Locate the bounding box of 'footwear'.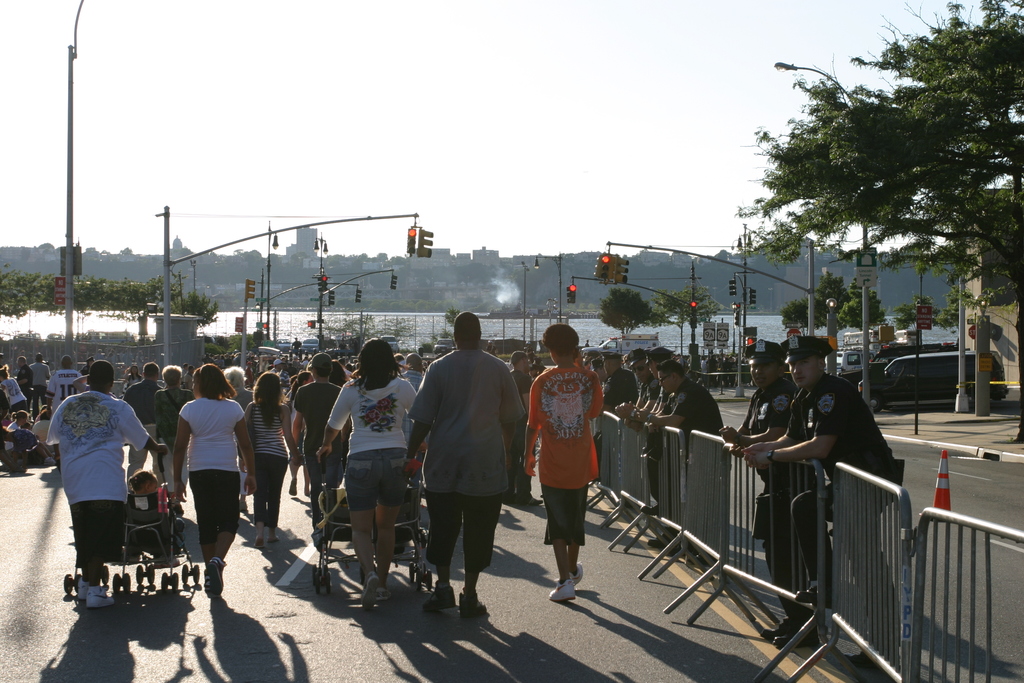
Bounding box: [549, 572, 574, 604].
